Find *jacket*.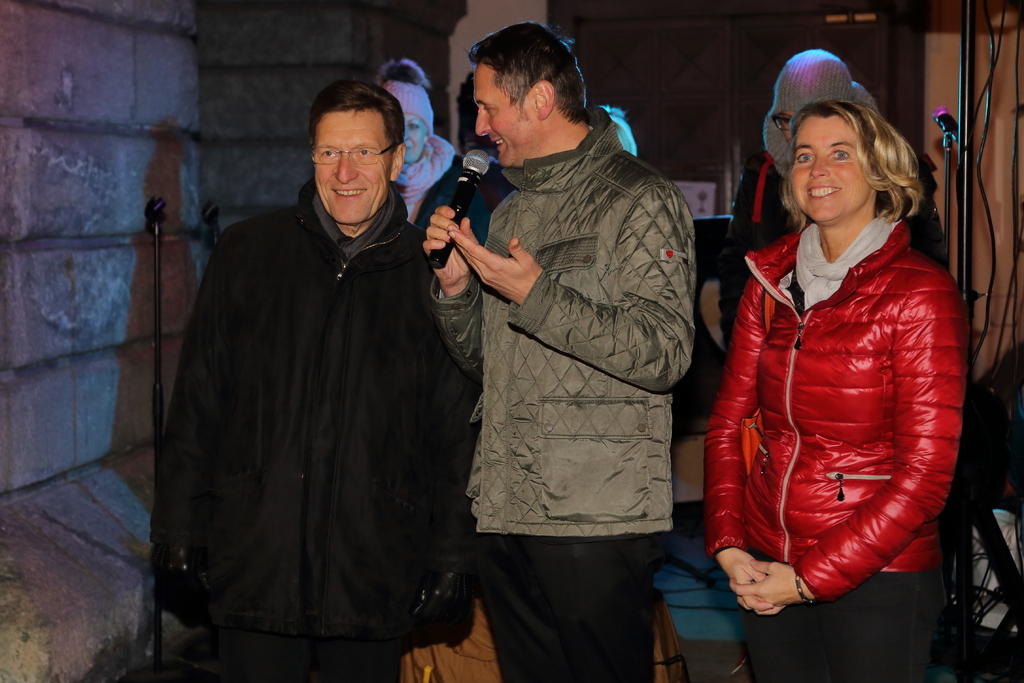
(left=697, top=218, right=973, bottom=585).
